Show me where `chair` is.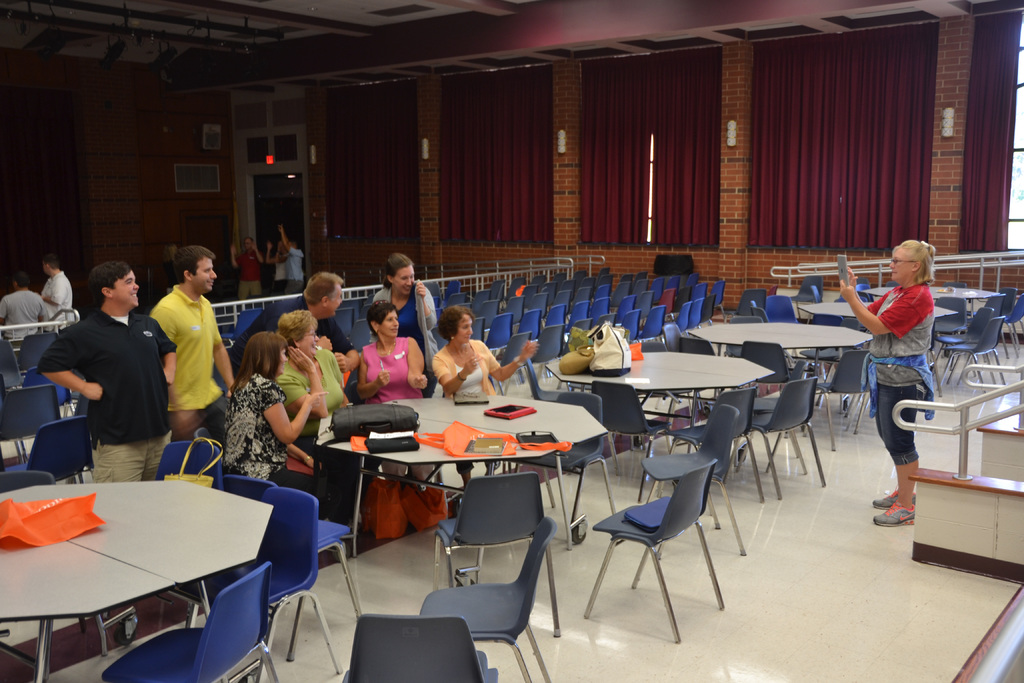
`chair` is at 646/406/753/539.
